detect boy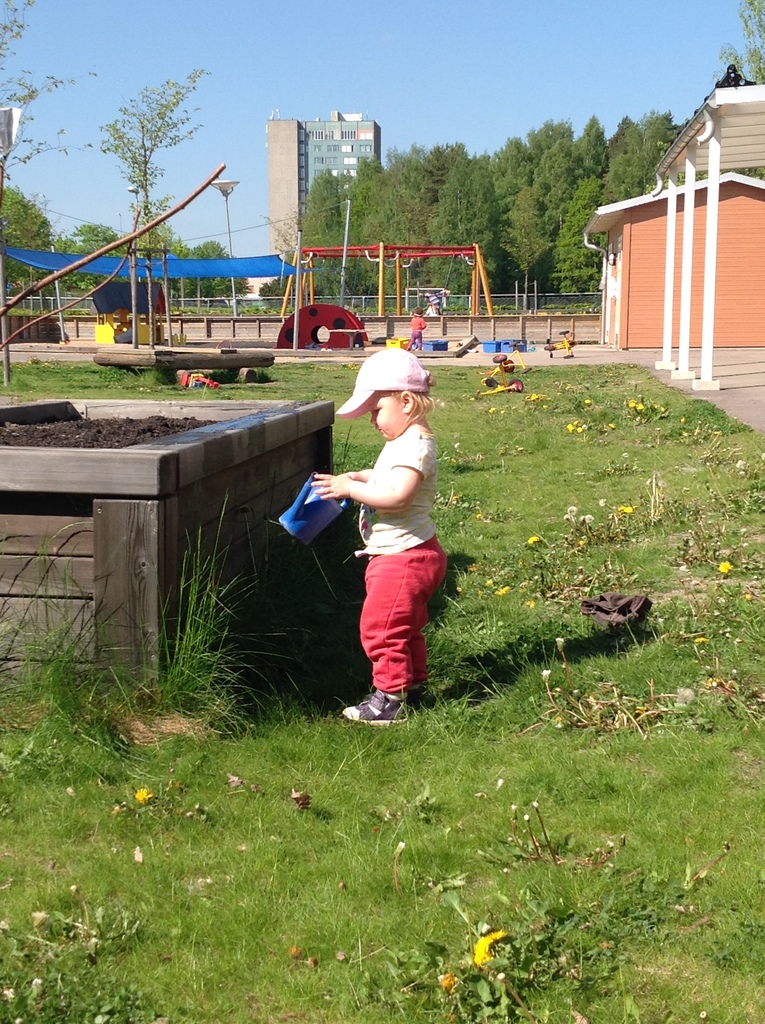
(275,364,460,724)
